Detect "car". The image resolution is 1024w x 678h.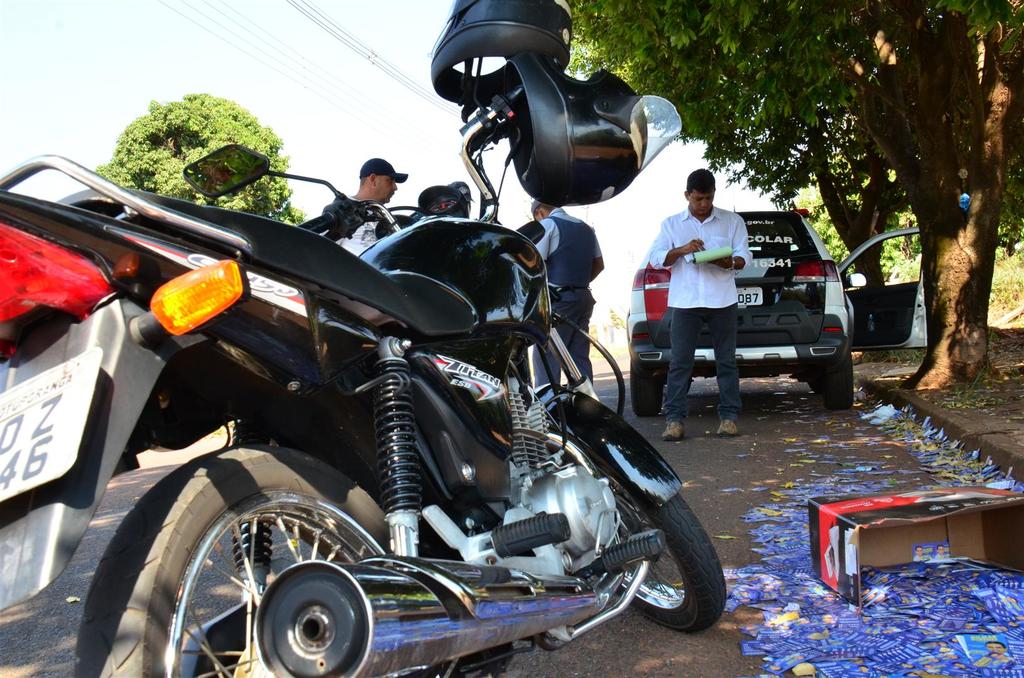
select_region(625, 207, 930, 412).
